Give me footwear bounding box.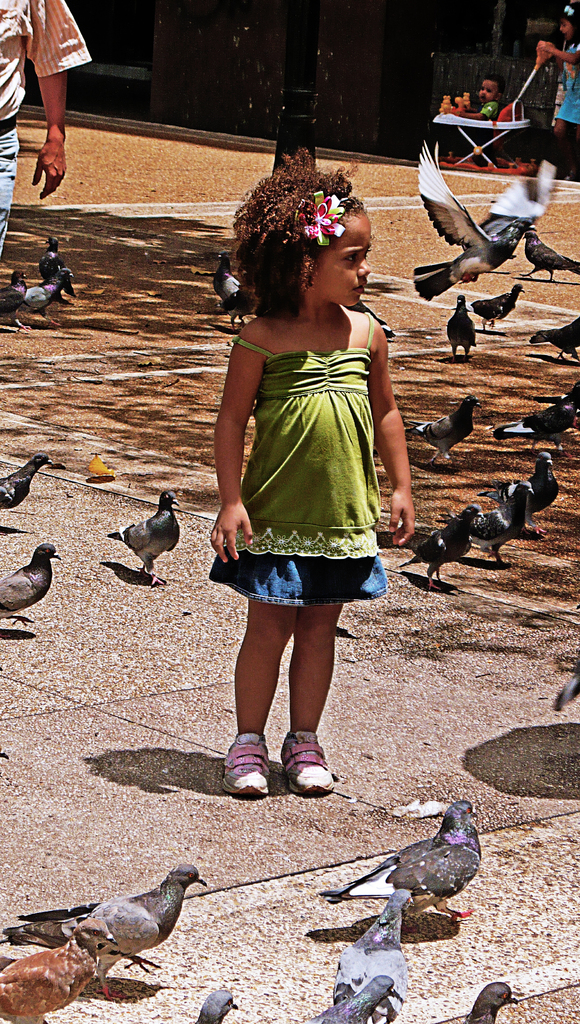
detection(281, 730, 335, 796).
